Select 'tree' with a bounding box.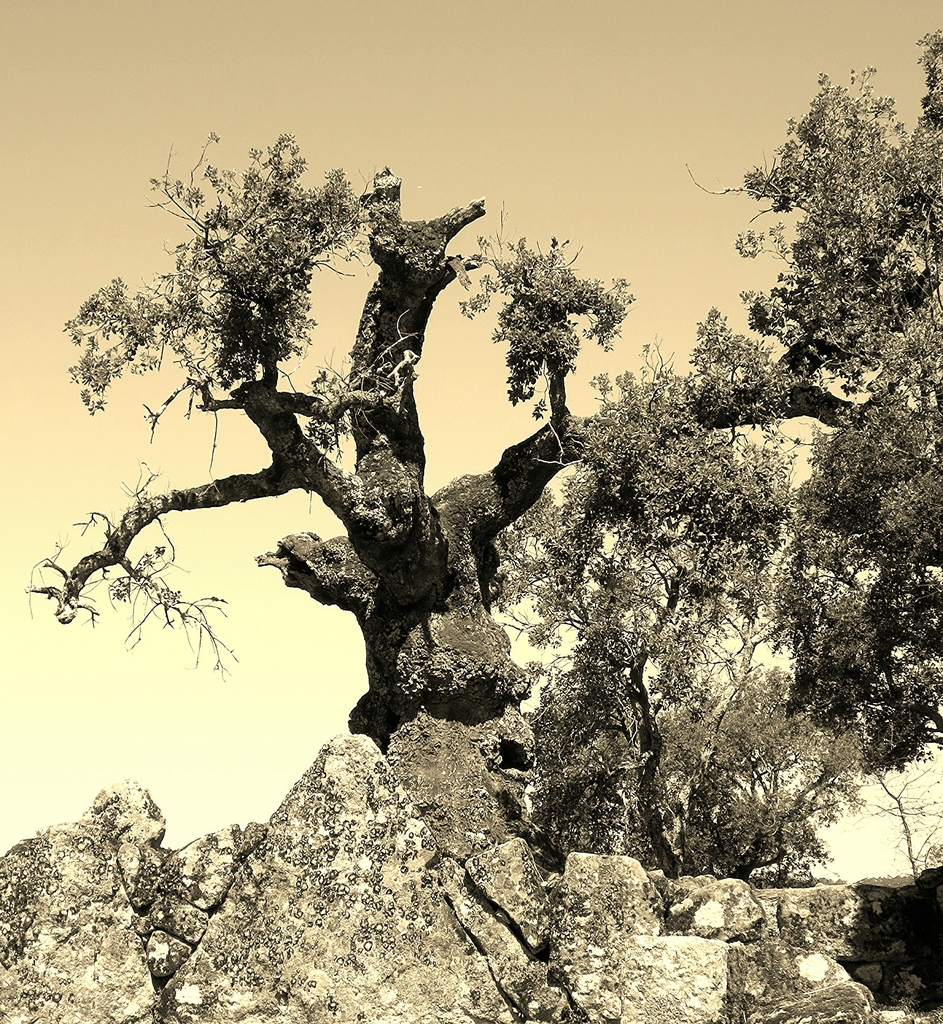
bbox=(21, 25, 942, 847).
